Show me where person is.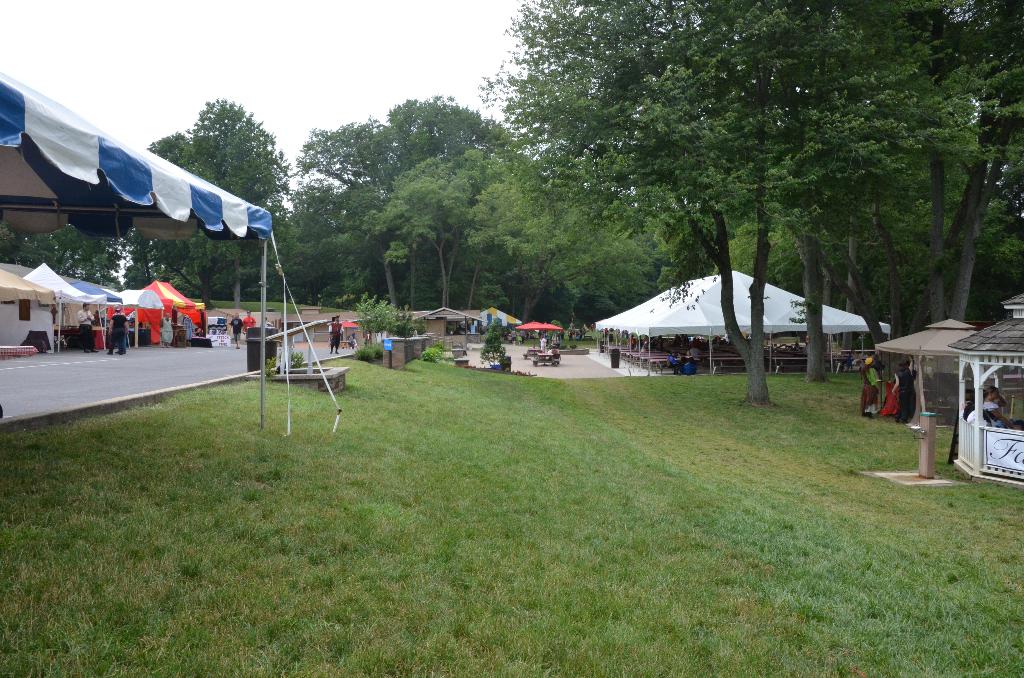
person is at (970, 401, 988, 421).
